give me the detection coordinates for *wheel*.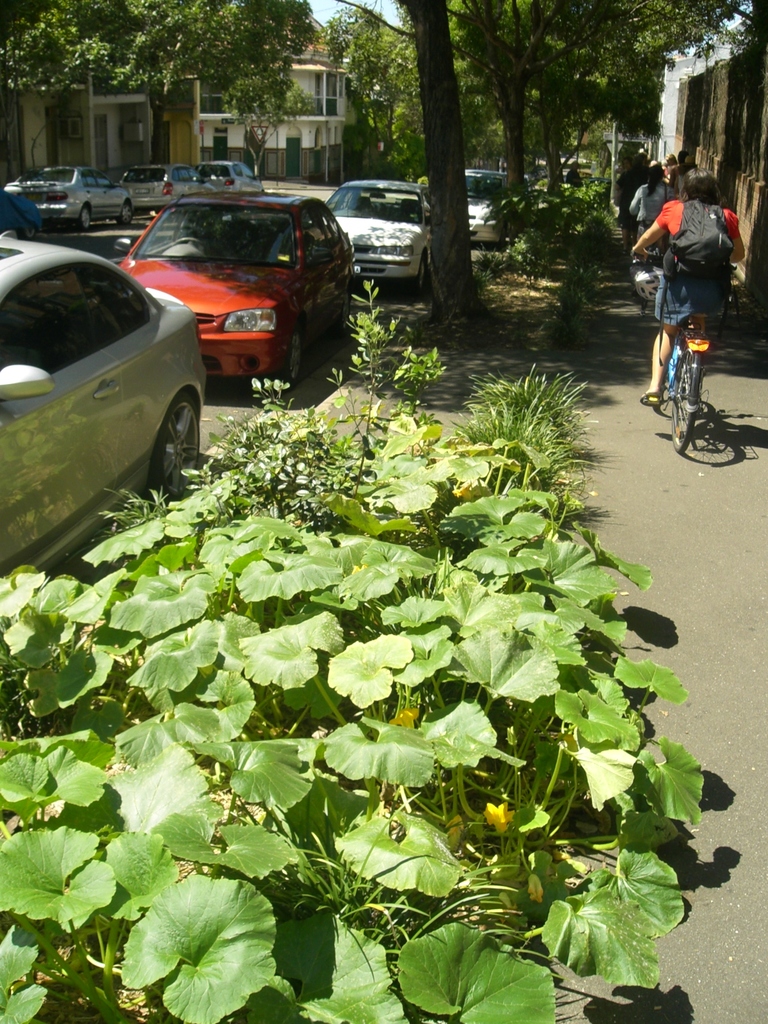
172 235 205 251.
